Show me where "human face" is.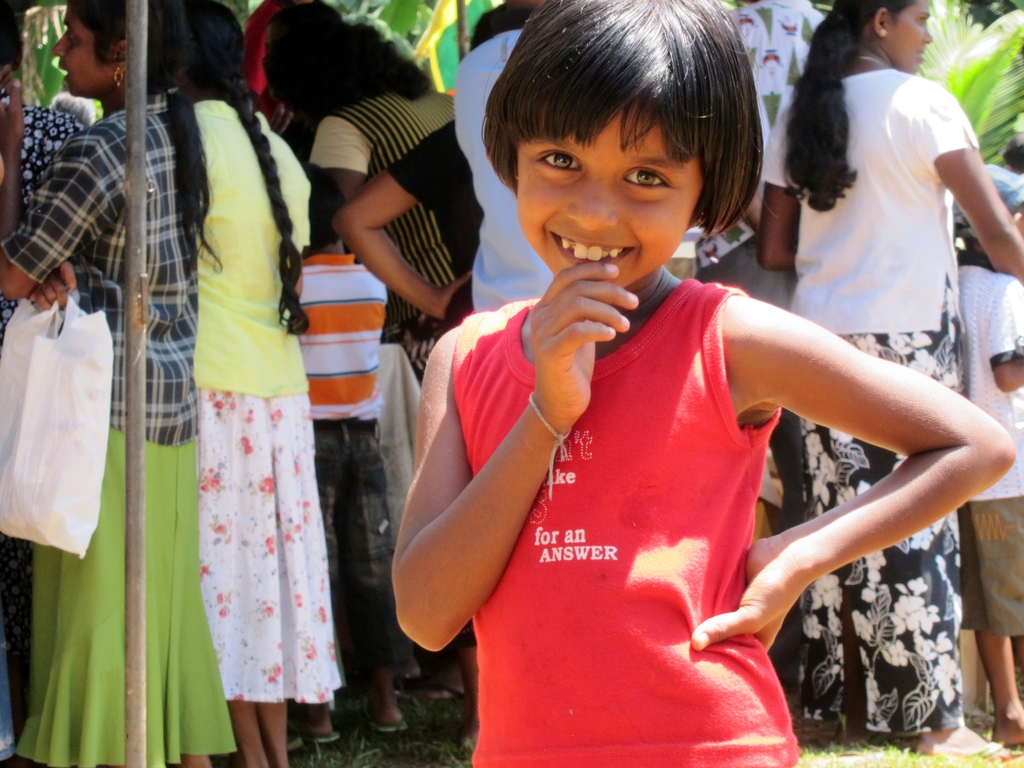
"human face" is at pyautogui.locateOnScreen(513, 108, 703, 291).
